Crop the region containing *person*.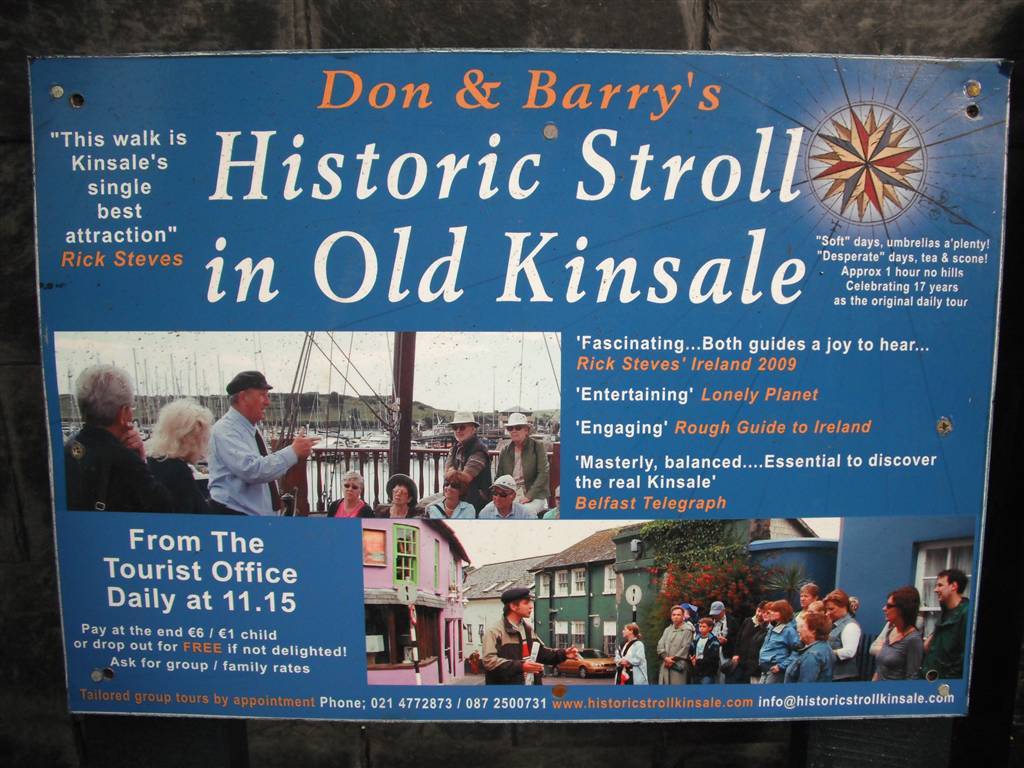
Crop region: Rect(324, 466, 373, 517).
